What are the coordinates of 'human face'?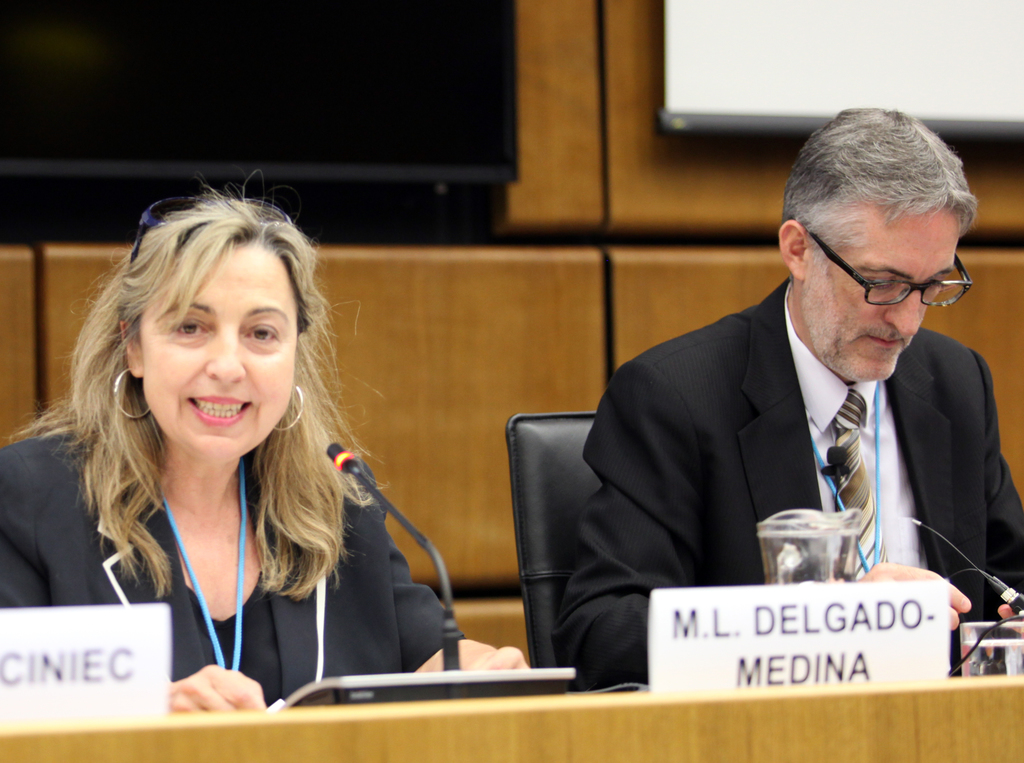
BBox(140, 249, 299, 461).
